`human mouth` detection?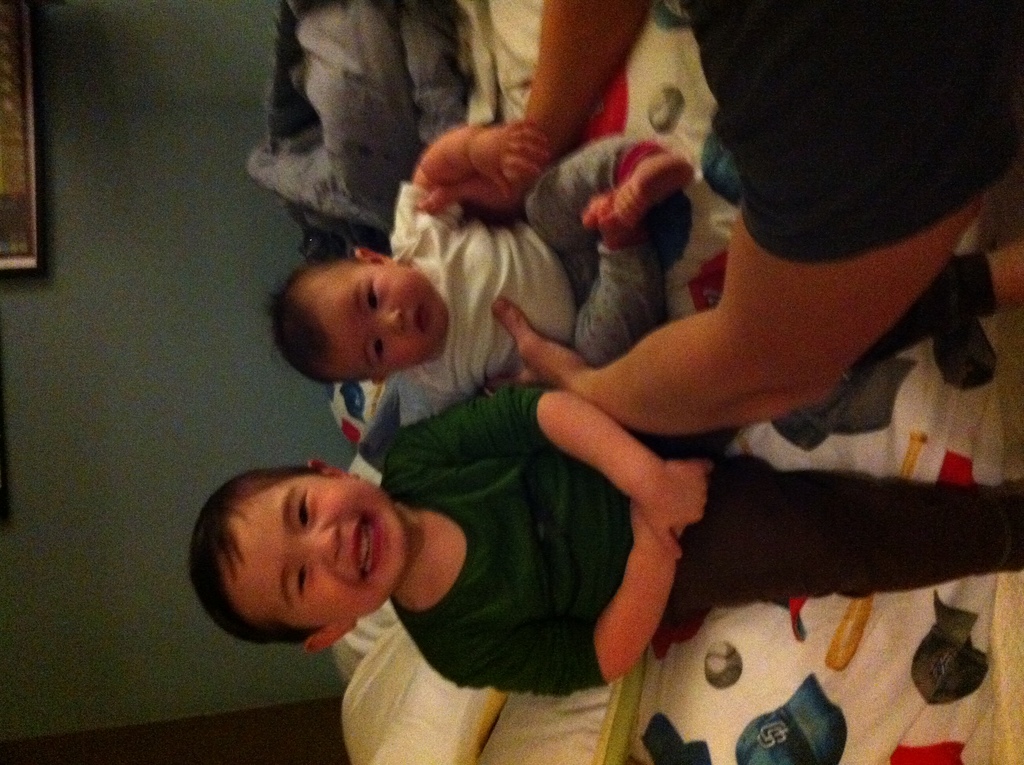
355 514 378 571
